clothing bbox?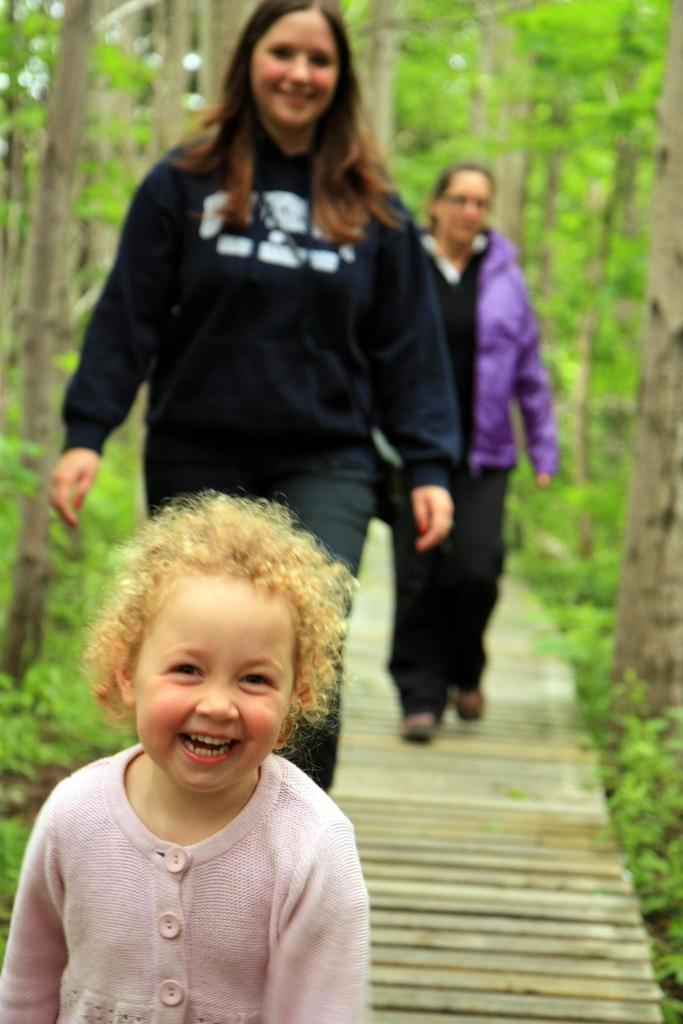
bbox(24, 705, 368, 1018)
